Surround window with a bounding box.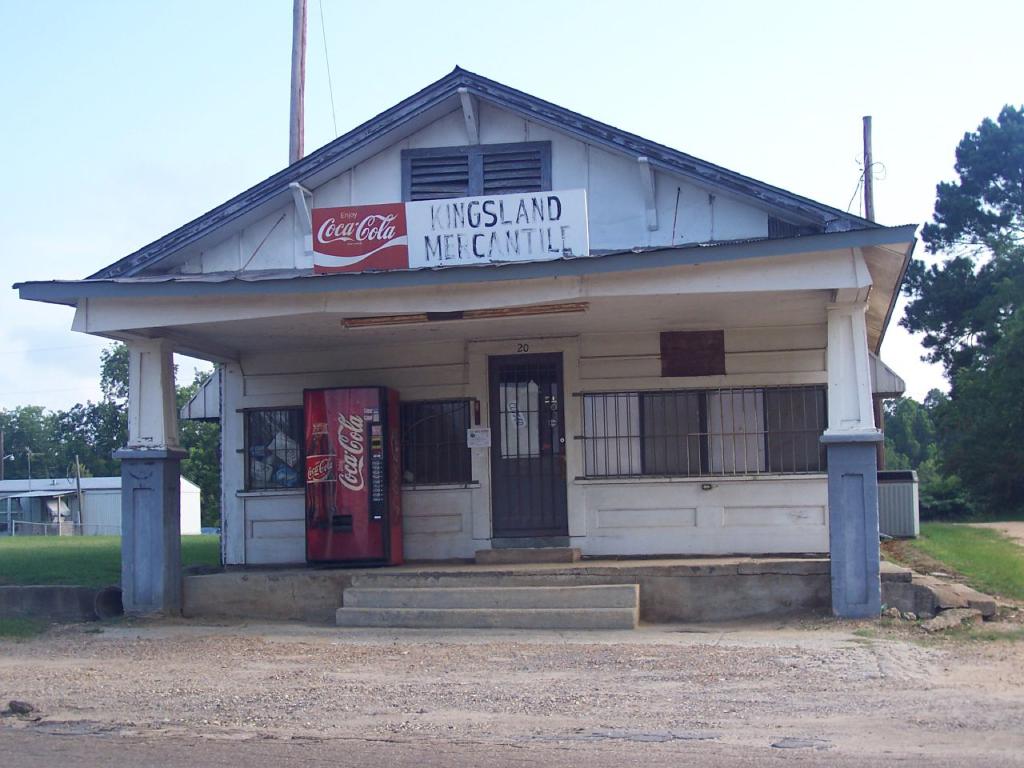
(left=243, top=410, right=303, bottom=494).
